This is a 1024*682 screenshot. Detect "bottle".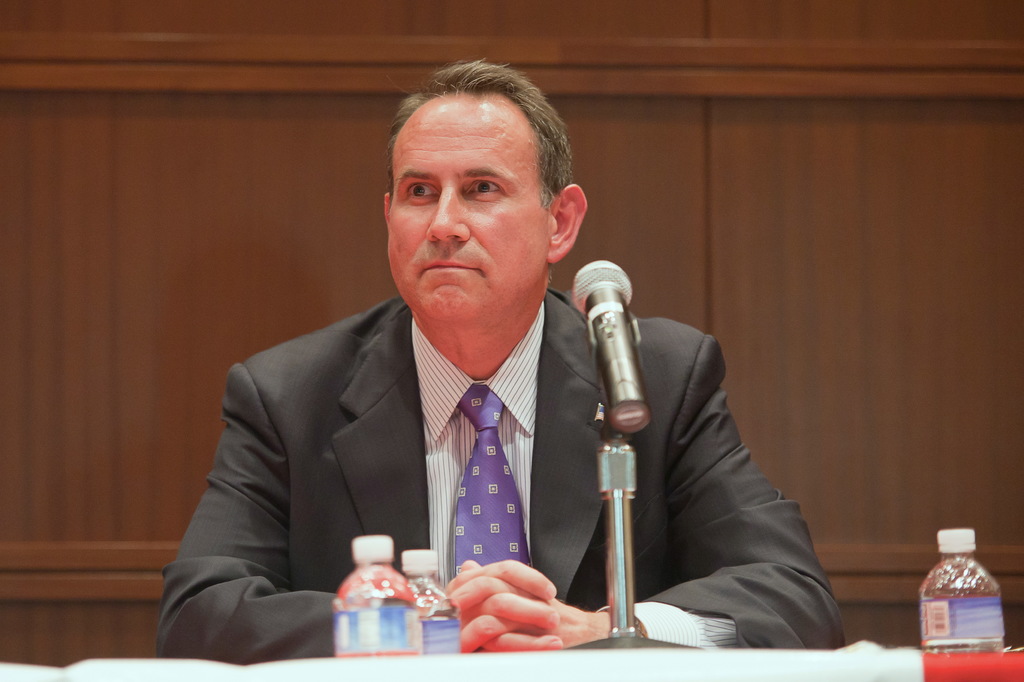
393/550/460/653.
